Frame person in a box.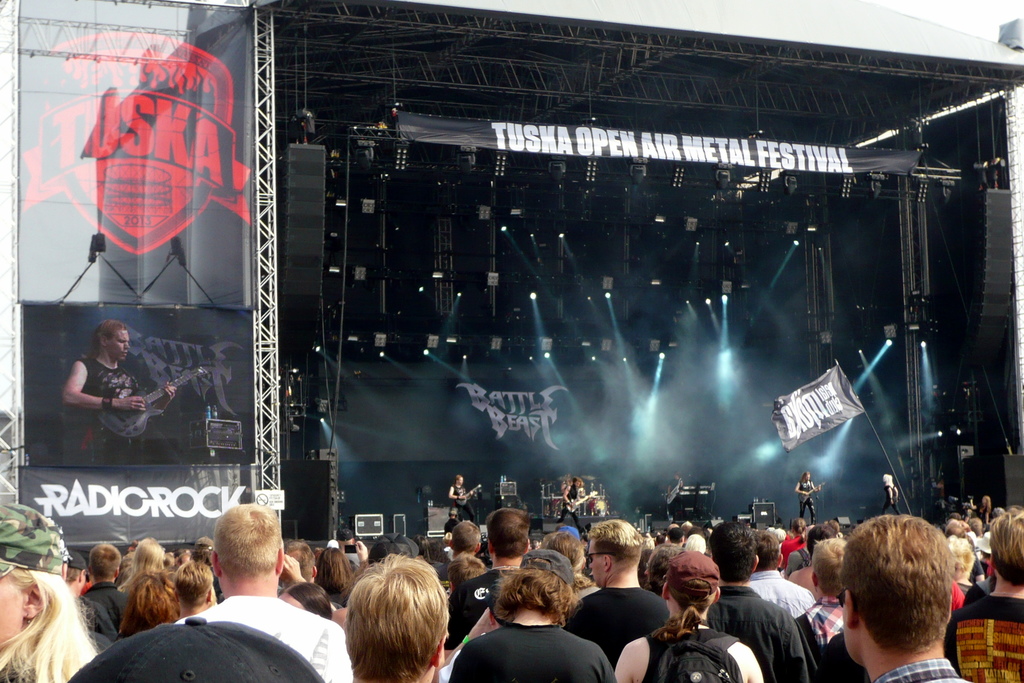
crop(59, 320, 177, 465).
